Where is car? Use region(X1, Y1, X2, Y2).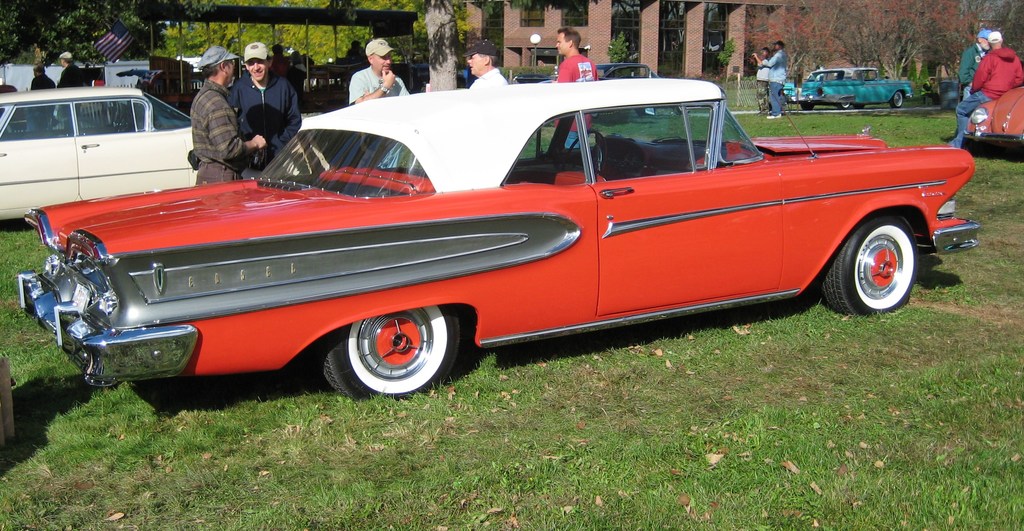
region(0, 88, 199, 222).
